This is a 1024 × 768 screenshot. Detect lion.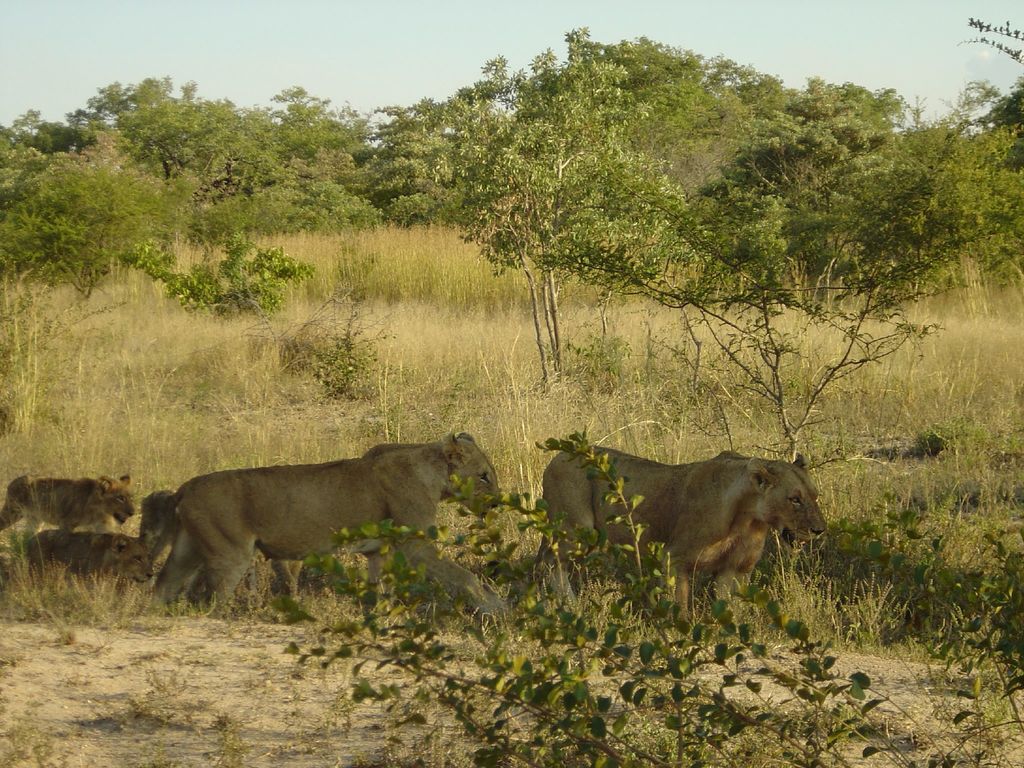
l=18, t=527, r=149, b=602.
